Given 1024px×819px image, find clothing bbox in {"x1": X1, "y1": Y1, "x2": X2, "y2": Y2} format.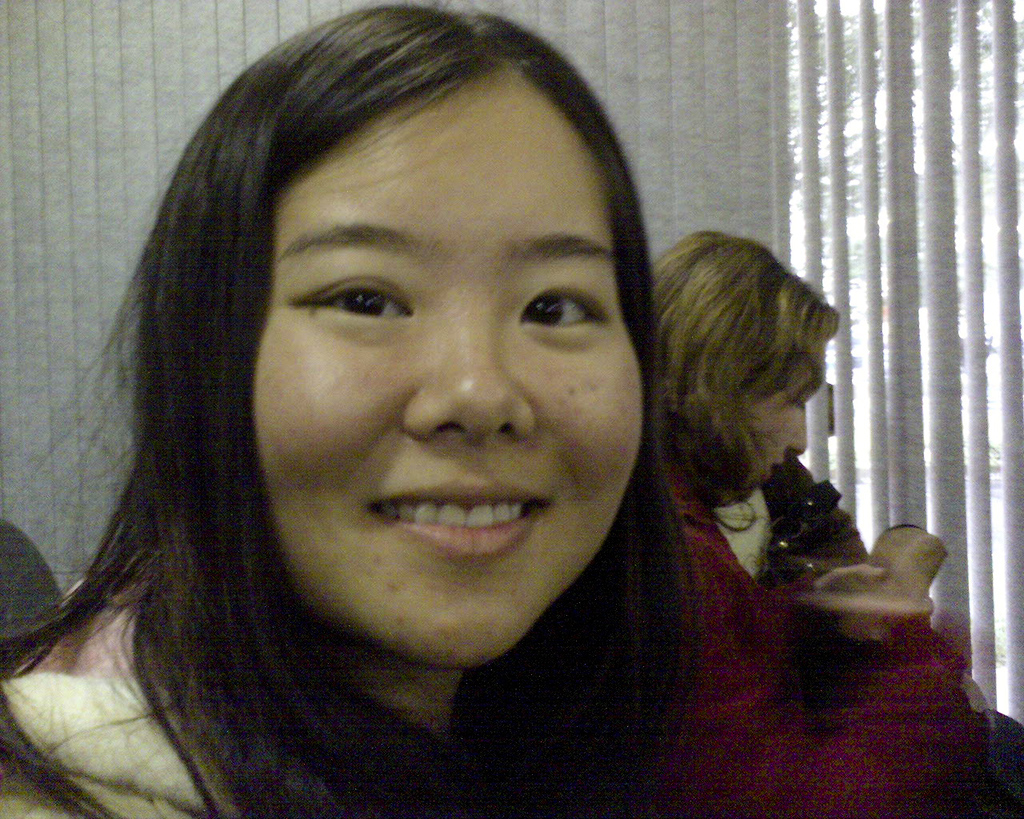
{"x1": 0, "y1": 558, "x2": 369, "y2": 818}.
